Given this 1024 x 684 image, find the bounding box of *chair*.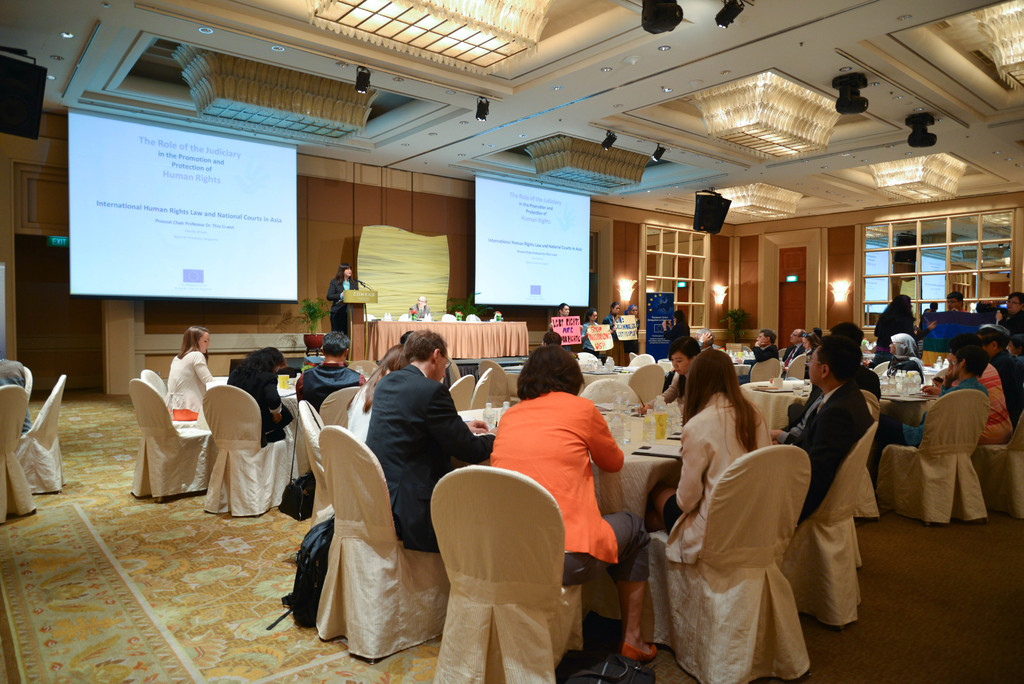
x1=624, y1=364, x2=662, y2=407.
